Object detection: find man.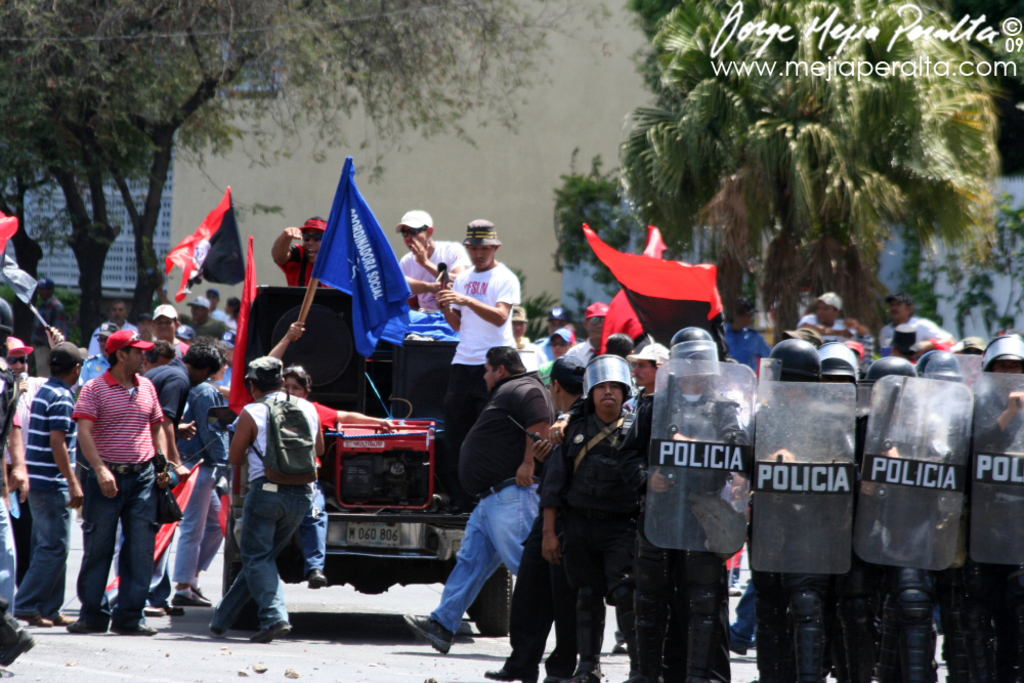
{"left": 15, "top": 344, "right": 78, "bottom": 627}.
